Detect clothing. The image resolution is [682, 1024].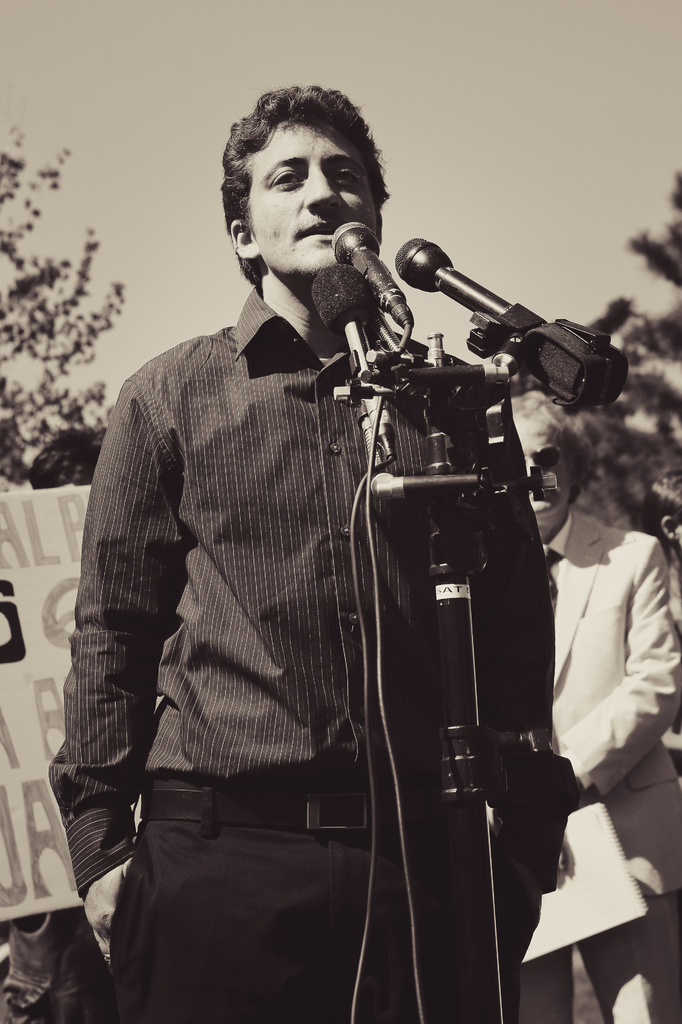
<bbox>543, 505, 681, 1023</bbox>.
